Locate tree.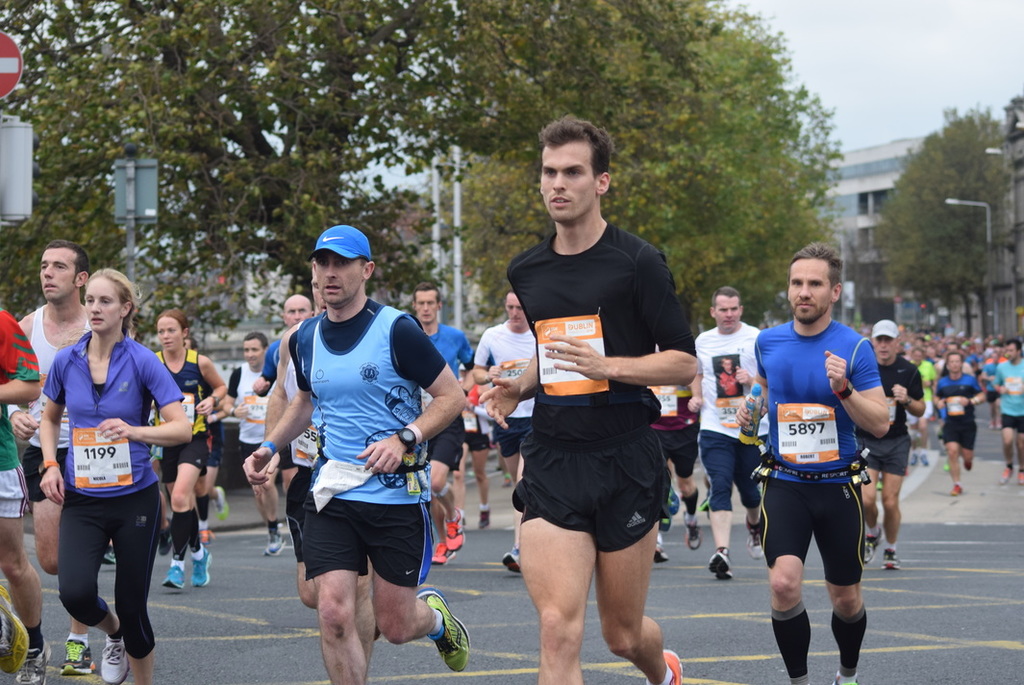
Bounding box: {"x1": 417, "y1": 0, "x2": 846, "y2": 340}.
